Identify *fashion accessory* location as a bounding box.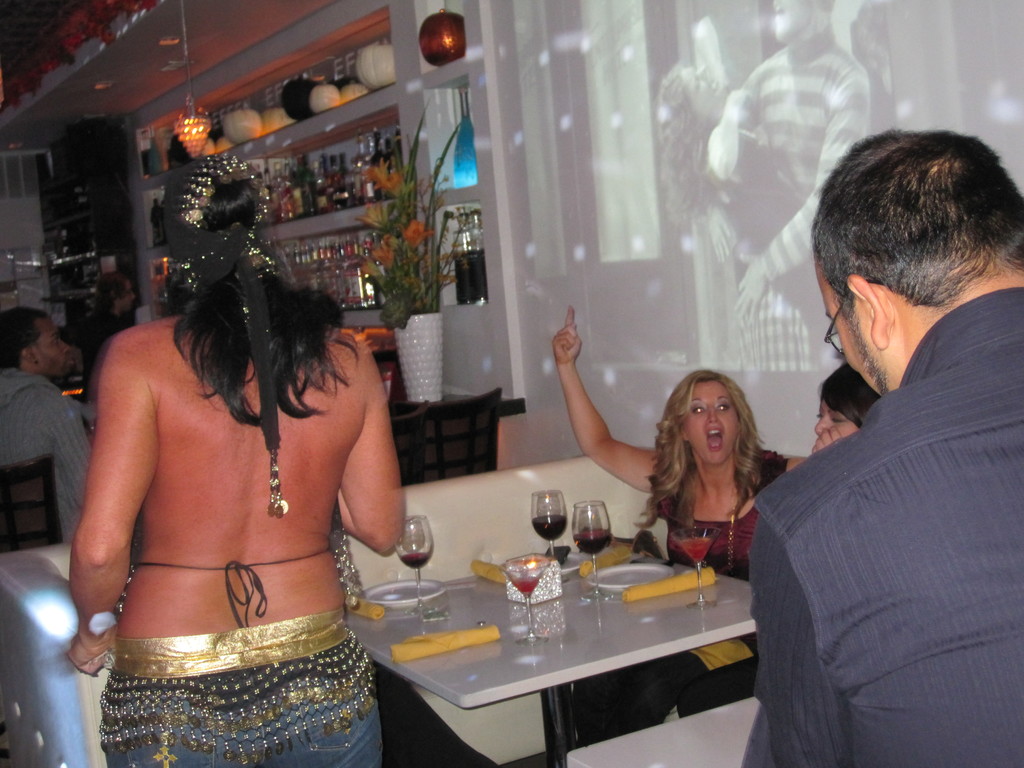
bbox(159, 154, 289, 518).
